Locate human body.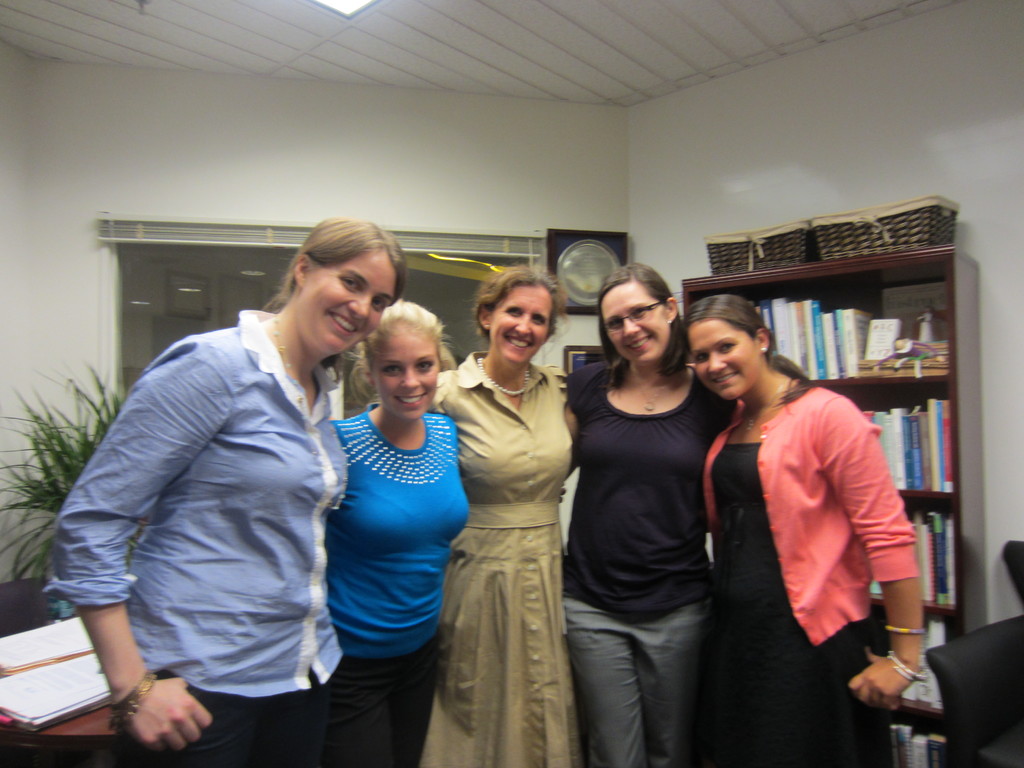
Bounding box: {"x1": 429, "y1": 268, "x2": 568, "y2": 767}.
